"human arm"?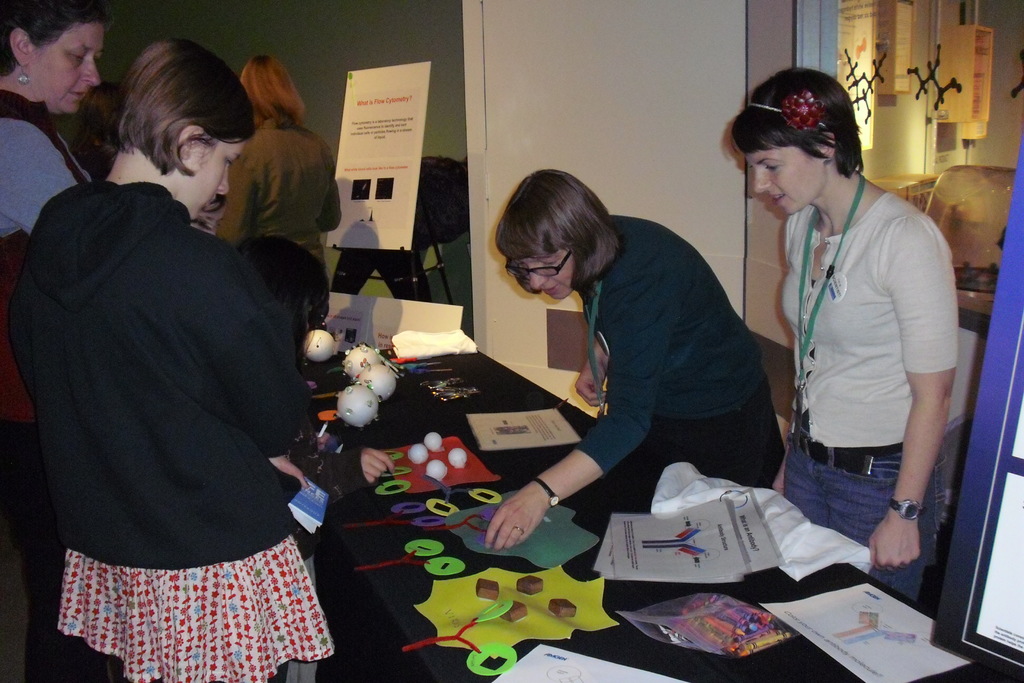
[179,236,296,458]
